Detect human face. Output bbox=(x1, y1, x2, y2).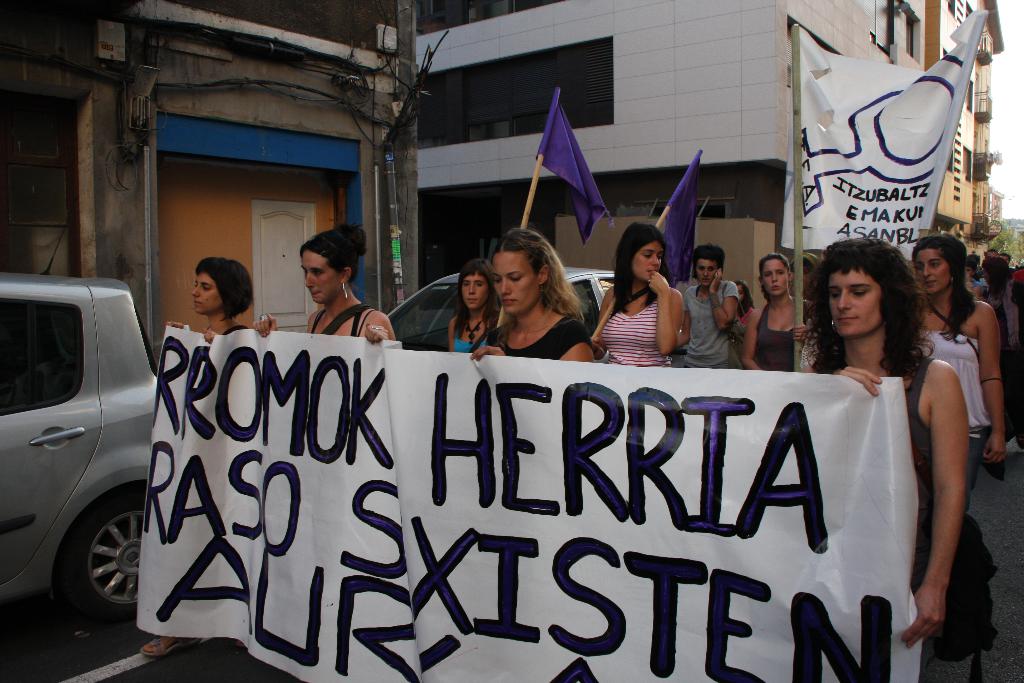
bbox=(828, 267, 879, 336).
